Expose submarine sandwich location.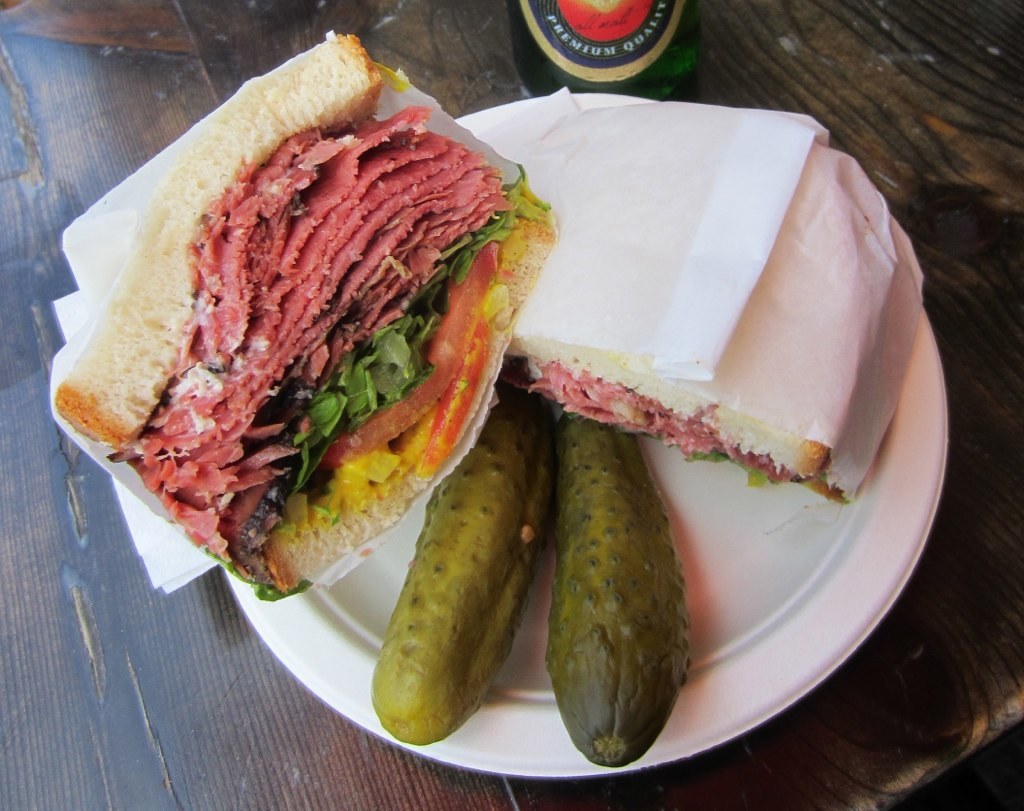
Exposed at {"left": 55, "top": 92, "right": 557, "bottom": 606}.
